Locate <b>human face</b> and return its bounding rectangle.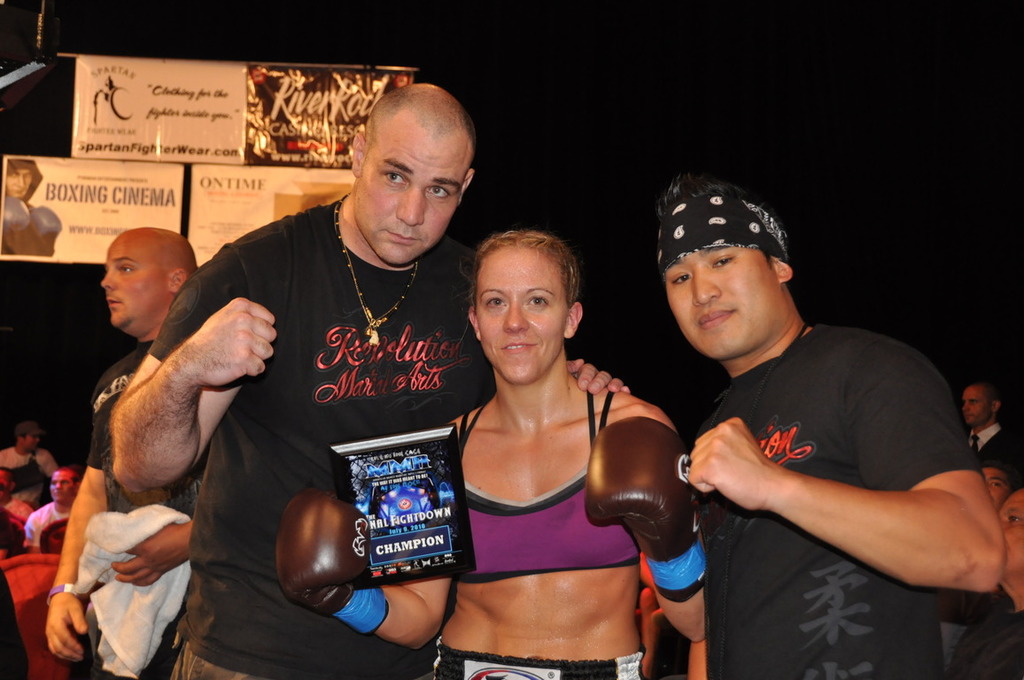
x1=50 y1=472 x2=74 y2=504.
